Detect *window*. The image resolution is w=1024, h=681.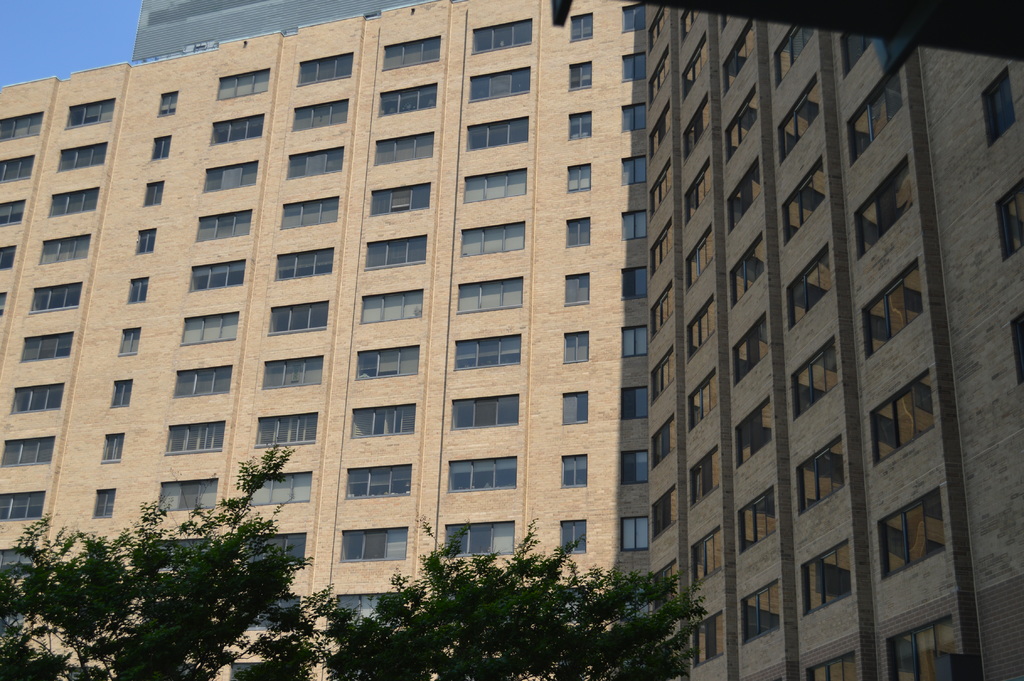
l=0, t=286, r=12, b=318.
